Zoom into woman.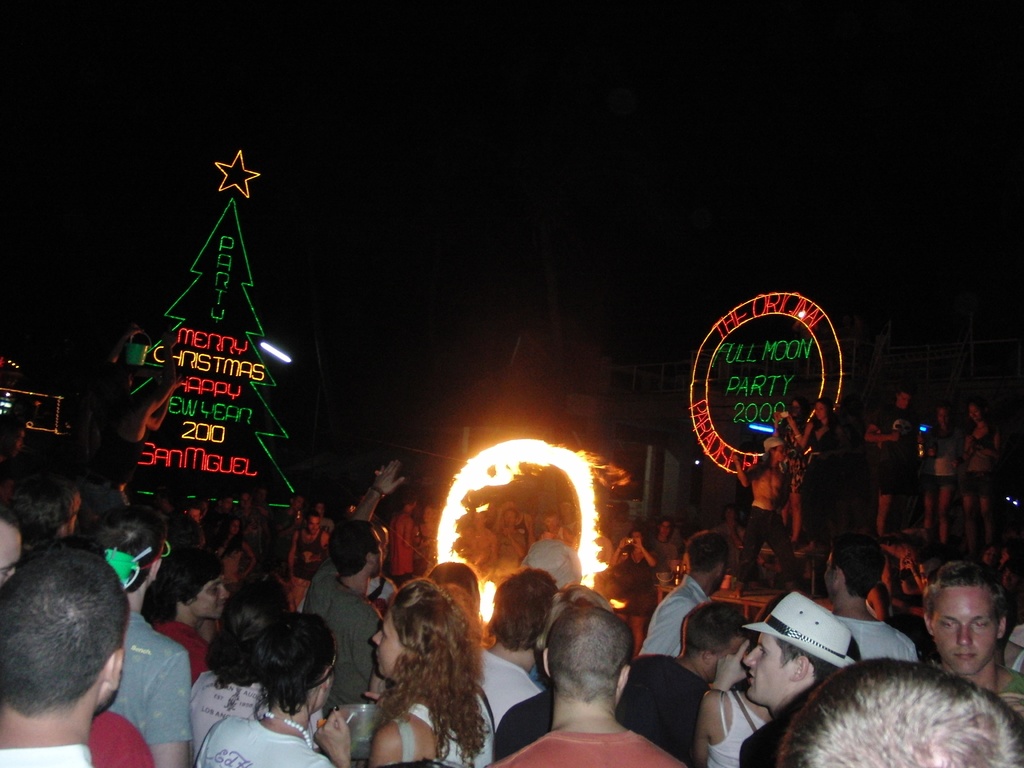
Zoom target: [x1=611, y1=528, x2=654, y2=664].
